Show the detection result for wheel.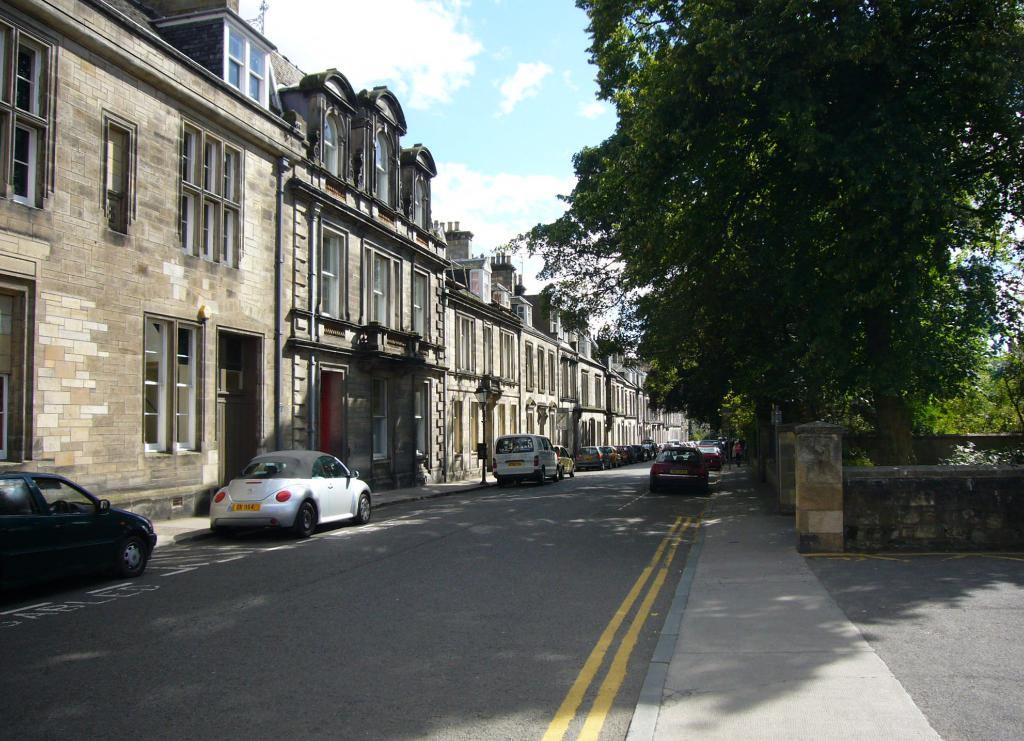
pyautogui.locateOnScreen(555, 465, 557, 479).
